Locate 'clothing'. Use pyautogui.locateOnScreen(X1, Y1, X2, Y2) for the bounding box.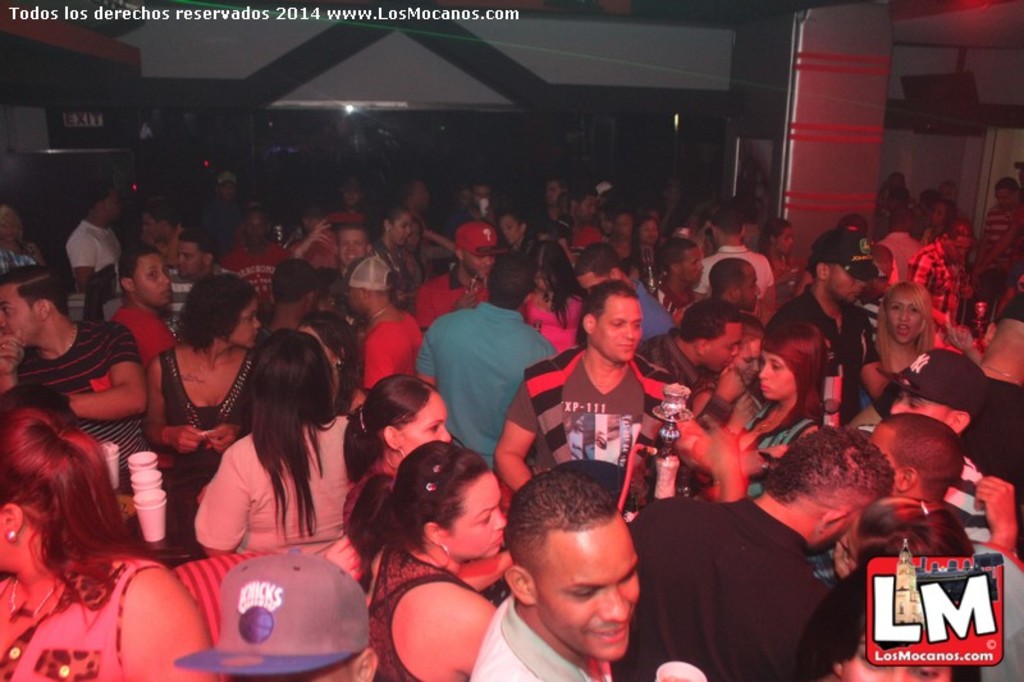
pyautogui.locateOnScreen(108, 301, 169, 360).
